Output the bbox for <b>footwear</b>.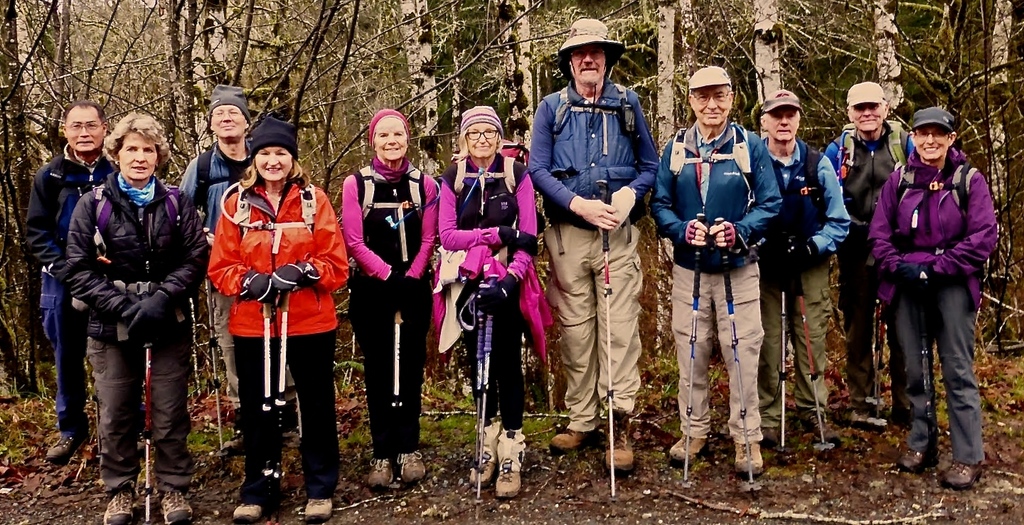
select_region(604, 423, 639, 477).
